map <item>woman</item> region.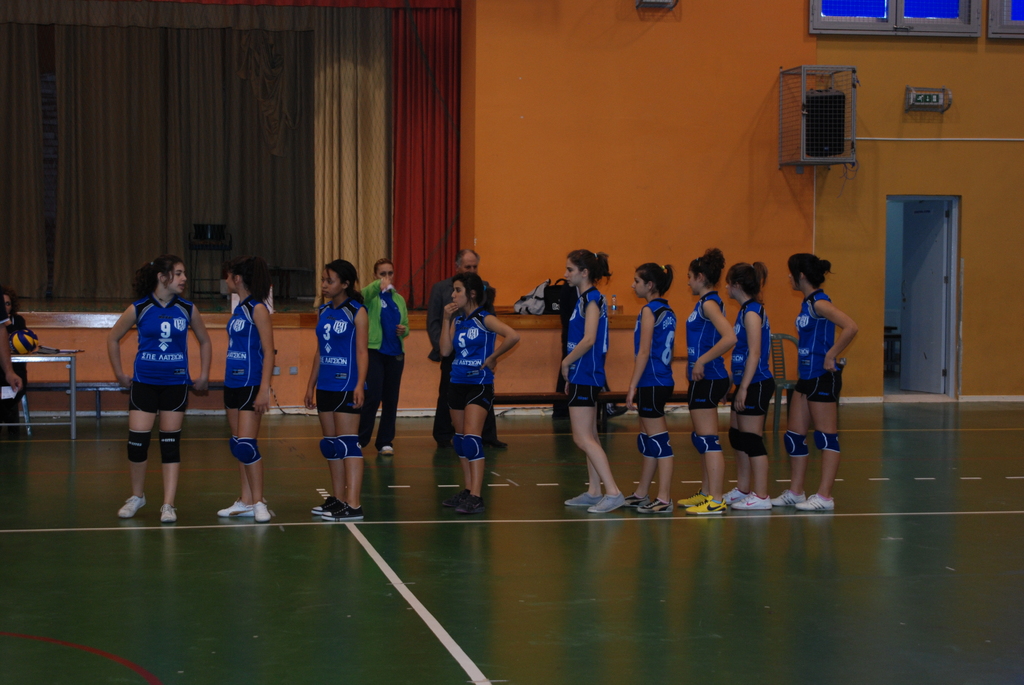
Mapped to [x1=551, y1=248, x2=630, y2=517].
